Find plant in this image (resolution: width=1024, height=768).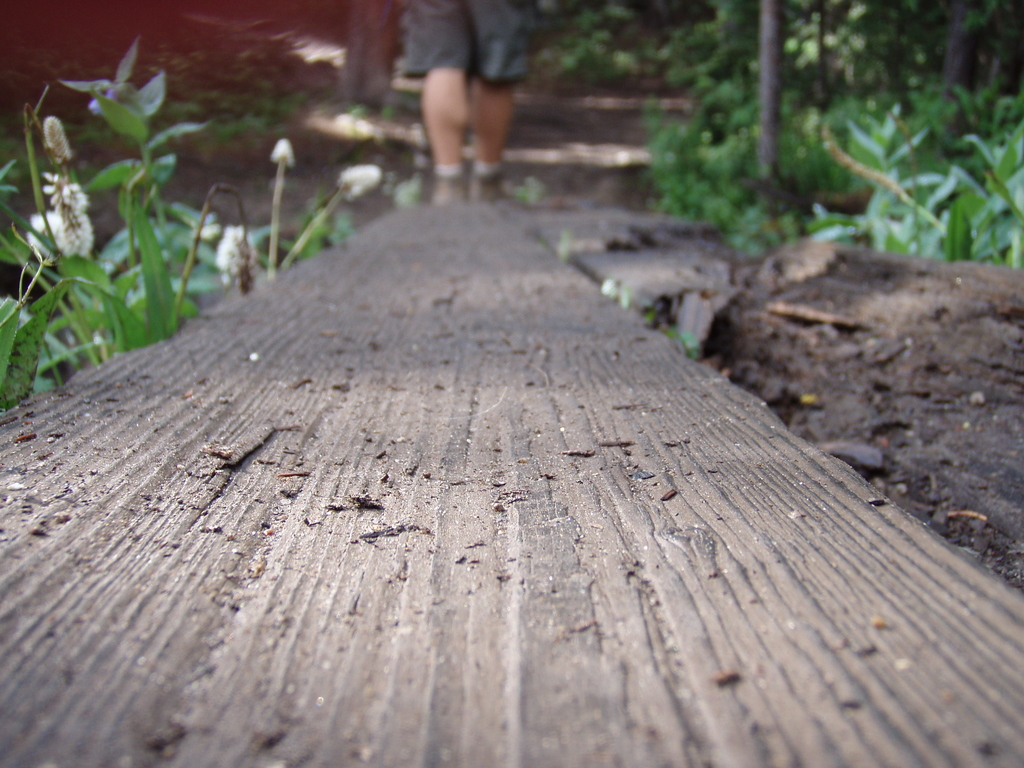
{"left": 371, "top": 97, "right": 403, "bottom": 138}.
